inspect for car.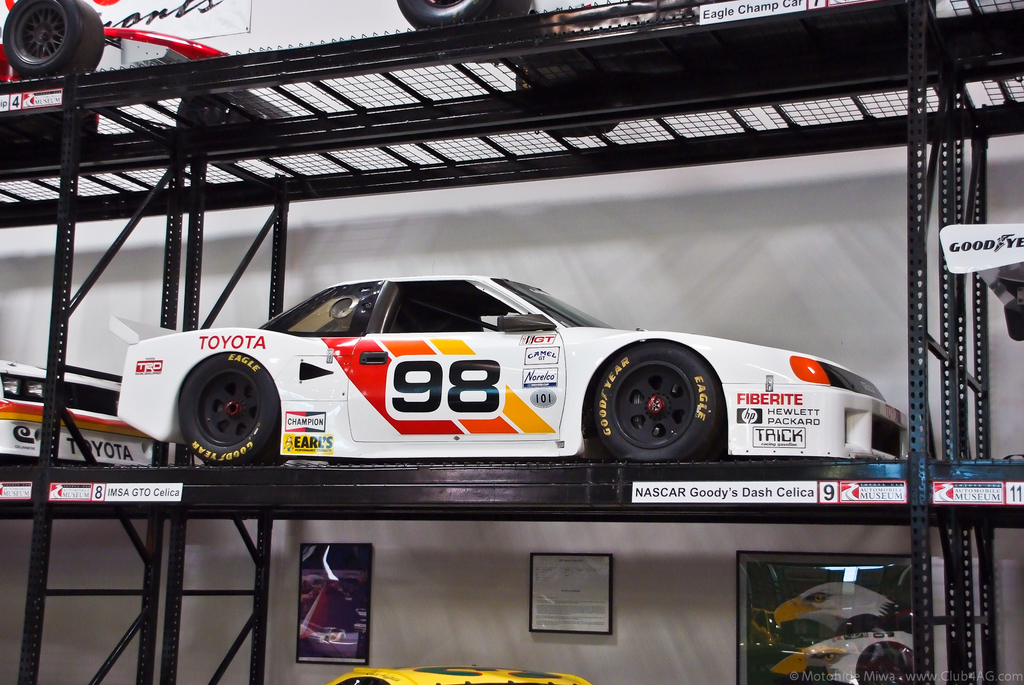
Inspection: (x1=104, y1=274, x2=909, y2=464).
